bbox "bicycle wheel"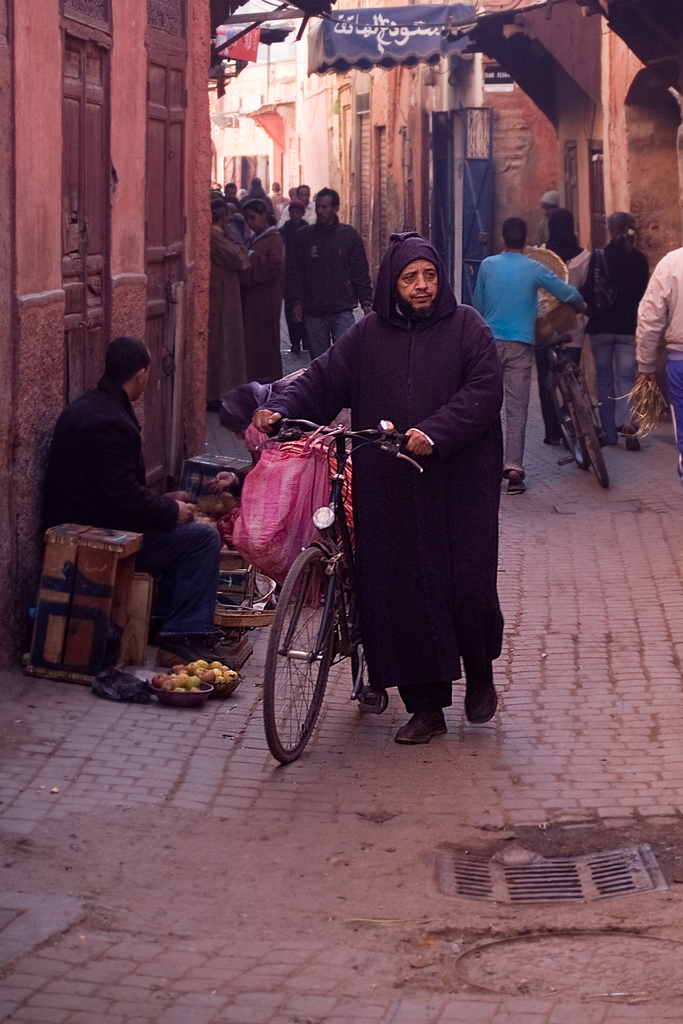
x1=270, y1=559, x2=371, y2=767
